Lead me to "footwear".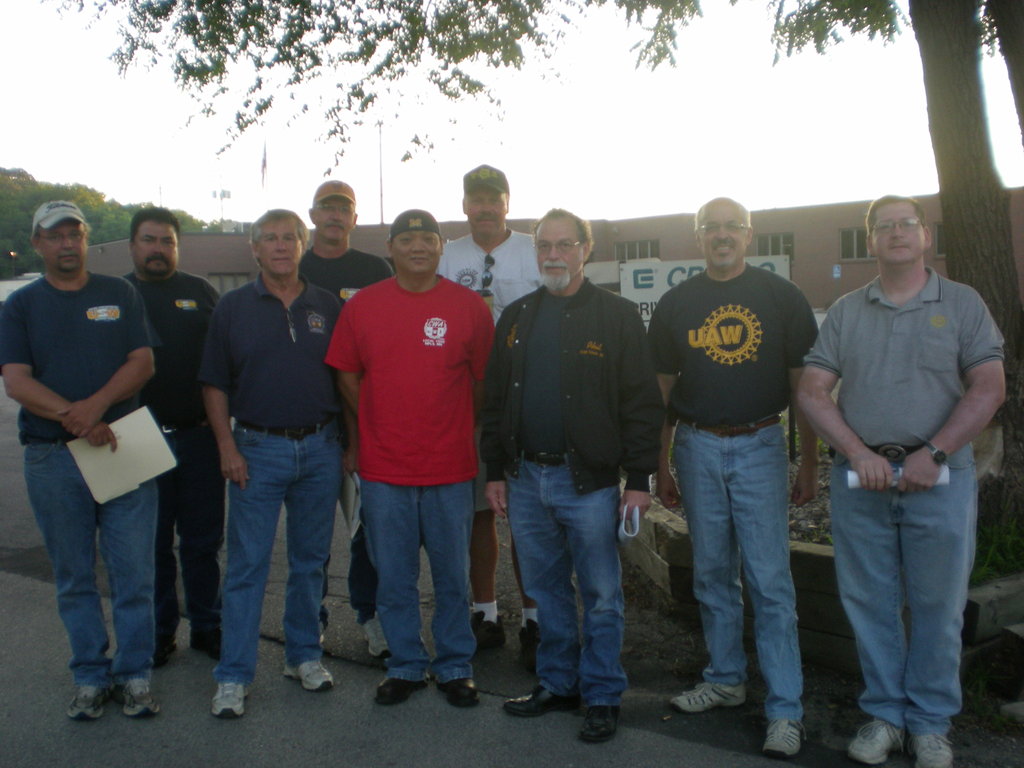
Lead to (440,679,480,710).
